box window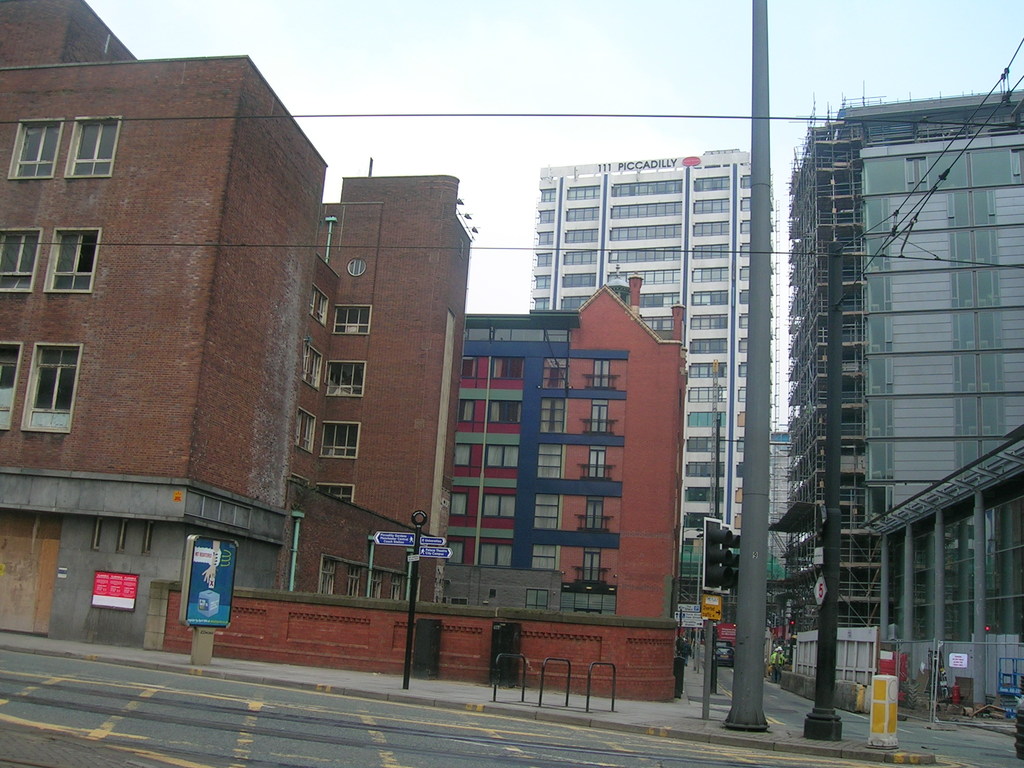
(541, 443, 559, 477)
